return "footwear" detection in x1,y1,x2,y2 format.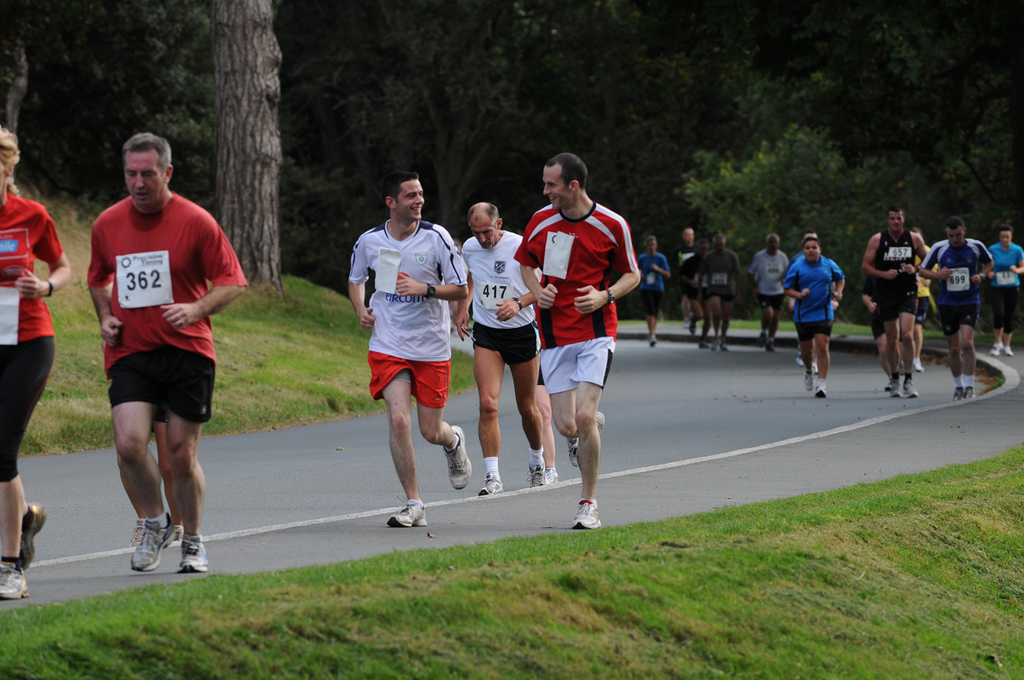
182,540,213,576.
